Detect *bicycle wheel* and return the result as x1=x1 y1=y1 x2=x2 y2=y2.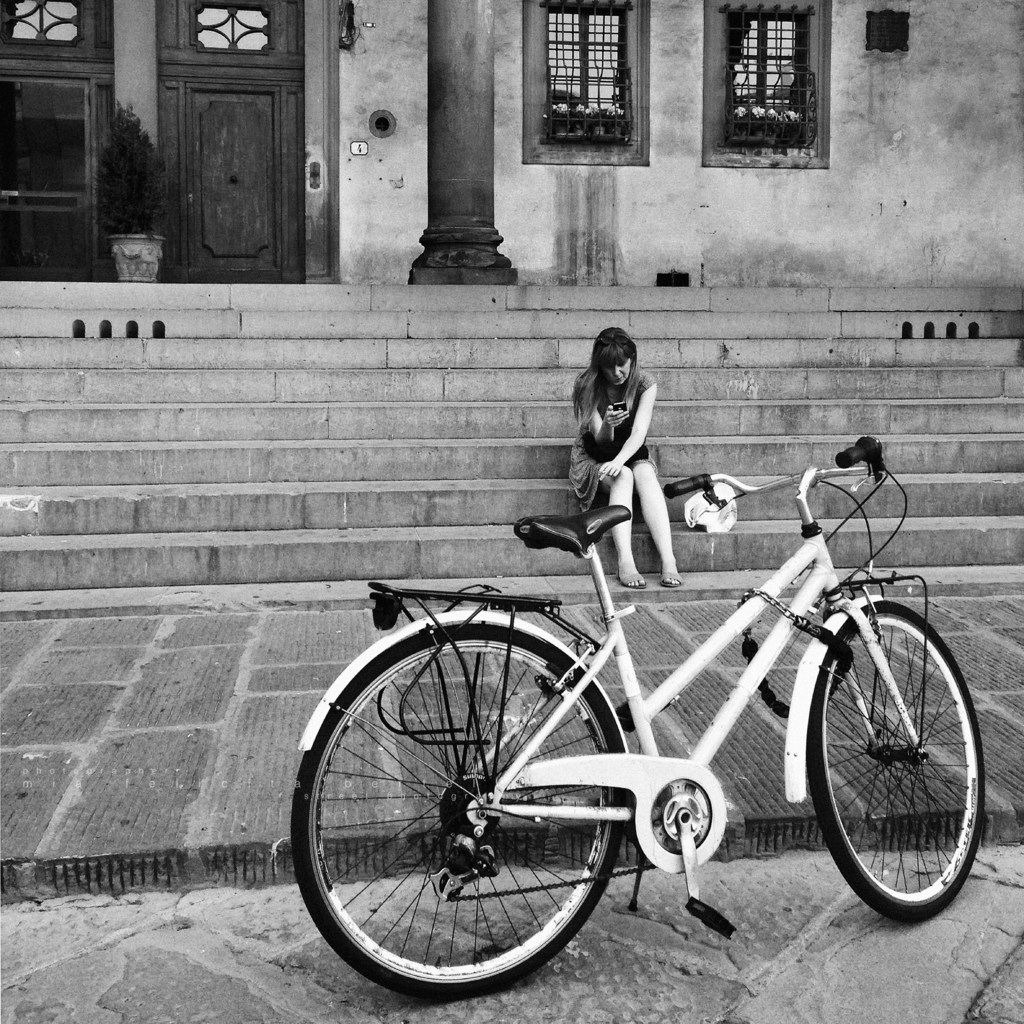
x1=289 y1=622 x2=627 y2=1002.
